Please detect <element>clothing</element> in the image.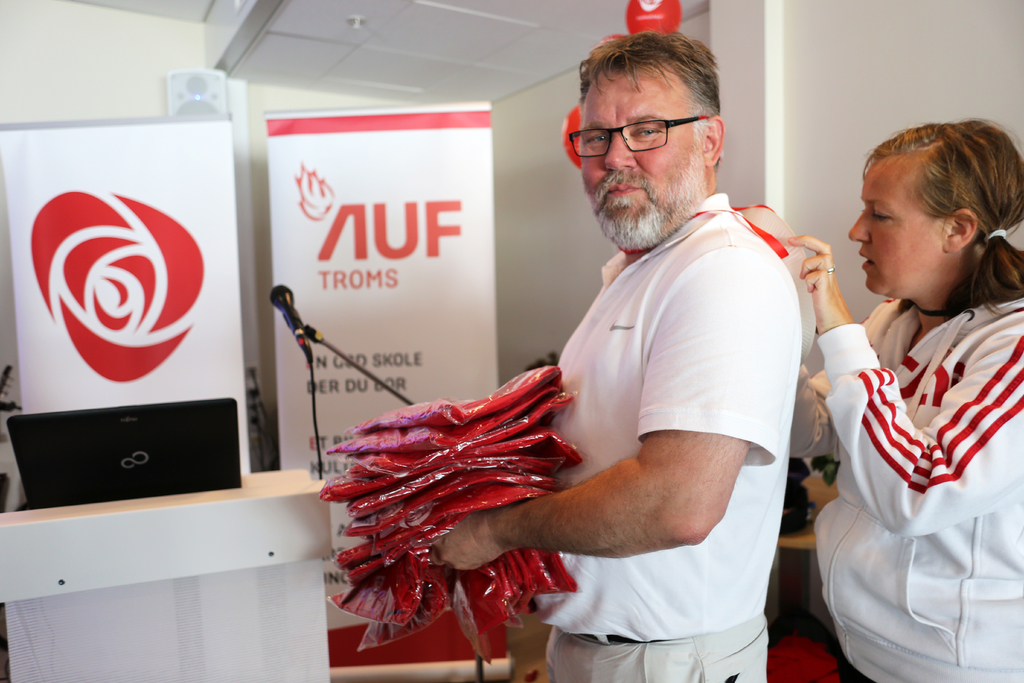
l=807, t=252, r=1016, b=654.
